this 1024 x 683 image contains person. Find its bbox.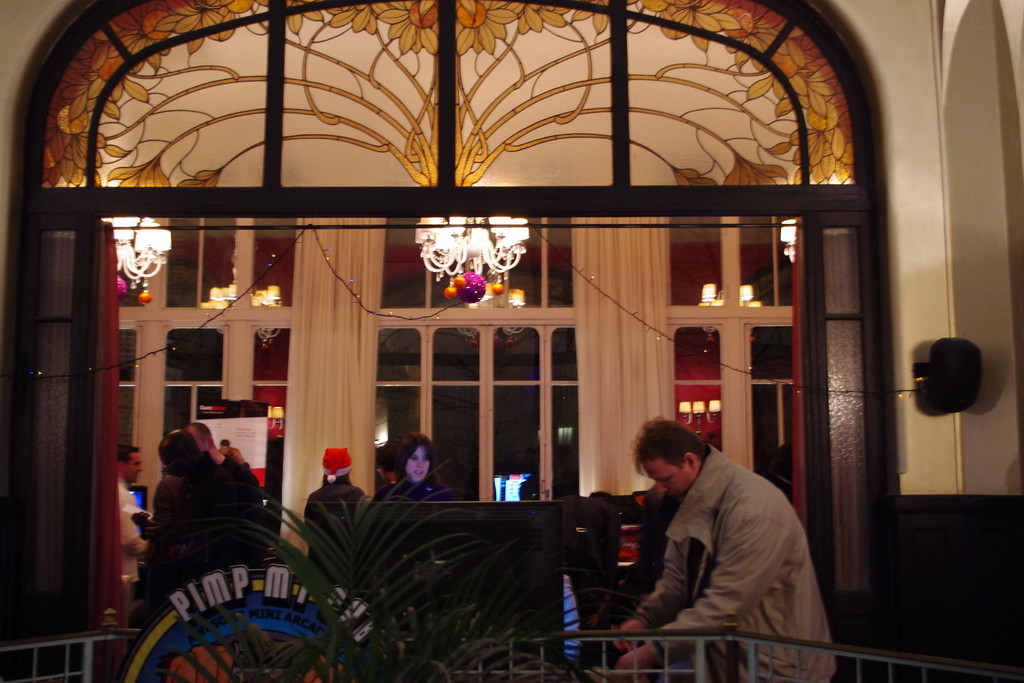
x1=120 y1=447 x2=149 y2=575.
